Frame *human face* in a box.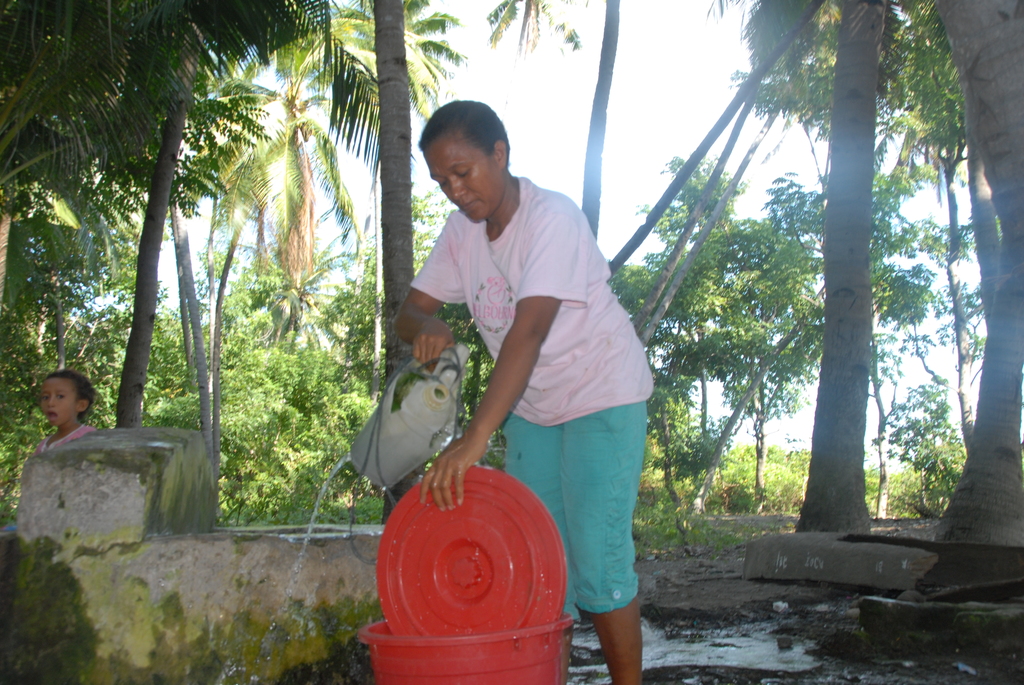
left=42, top=377, right=78, bottom=428.
